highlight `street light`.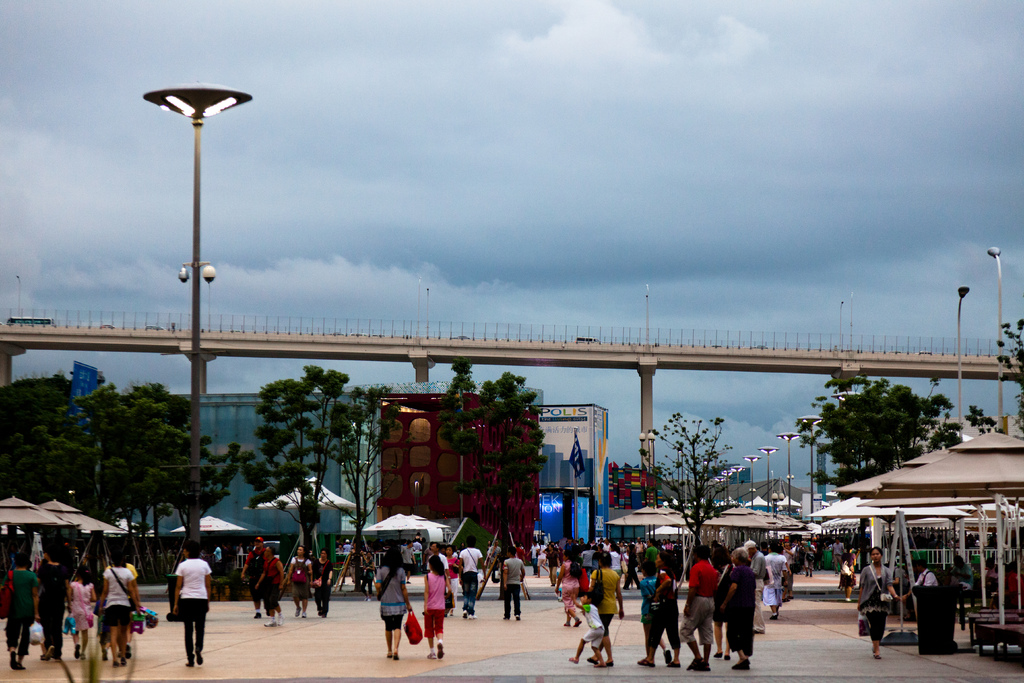
Highlighted region: Rect(982, 242, 1008, 559).
